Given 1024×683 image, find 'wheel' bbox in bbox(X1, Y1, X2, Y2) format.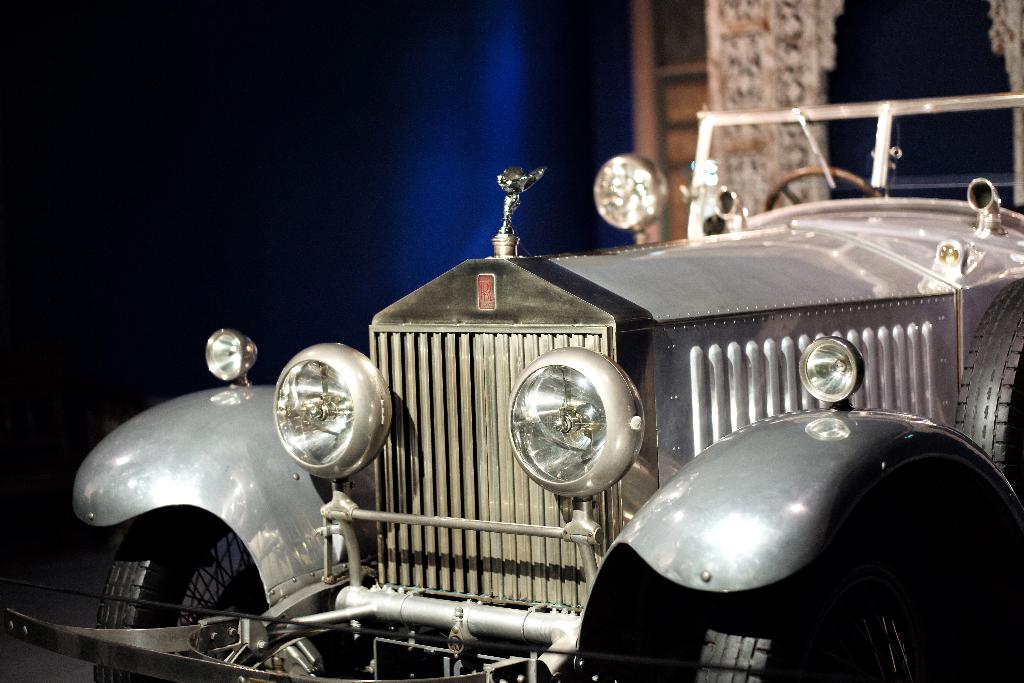
bbox(763, 164, 882, 211).
